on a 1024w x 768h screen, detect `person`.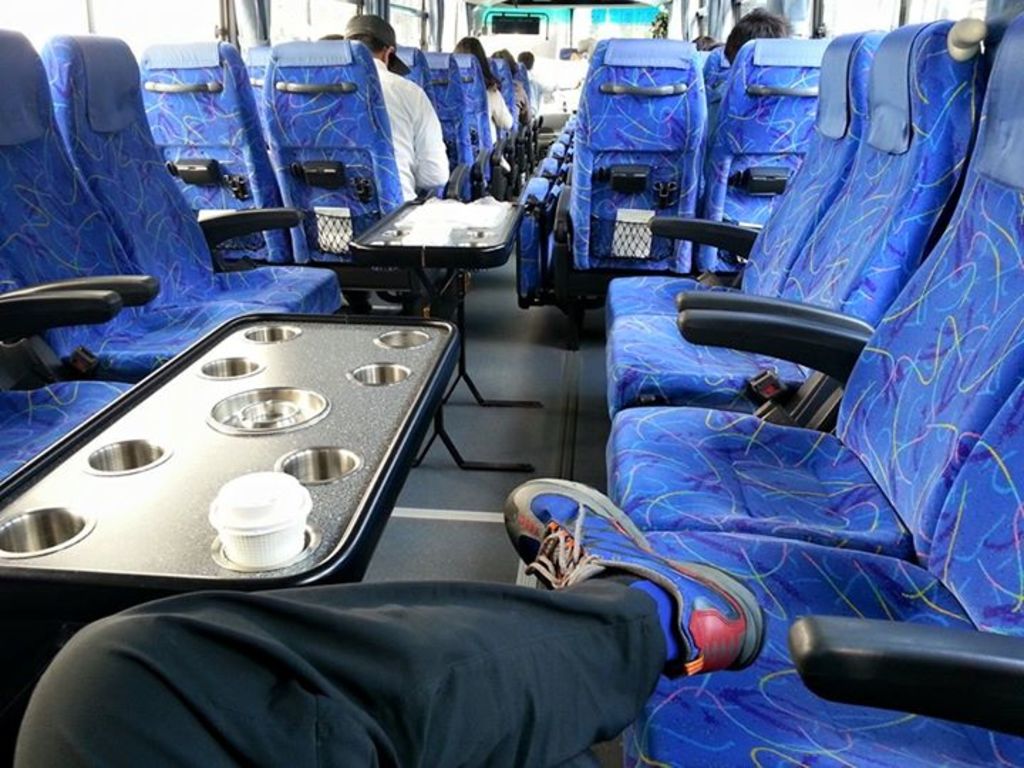
721,14,802,63.
